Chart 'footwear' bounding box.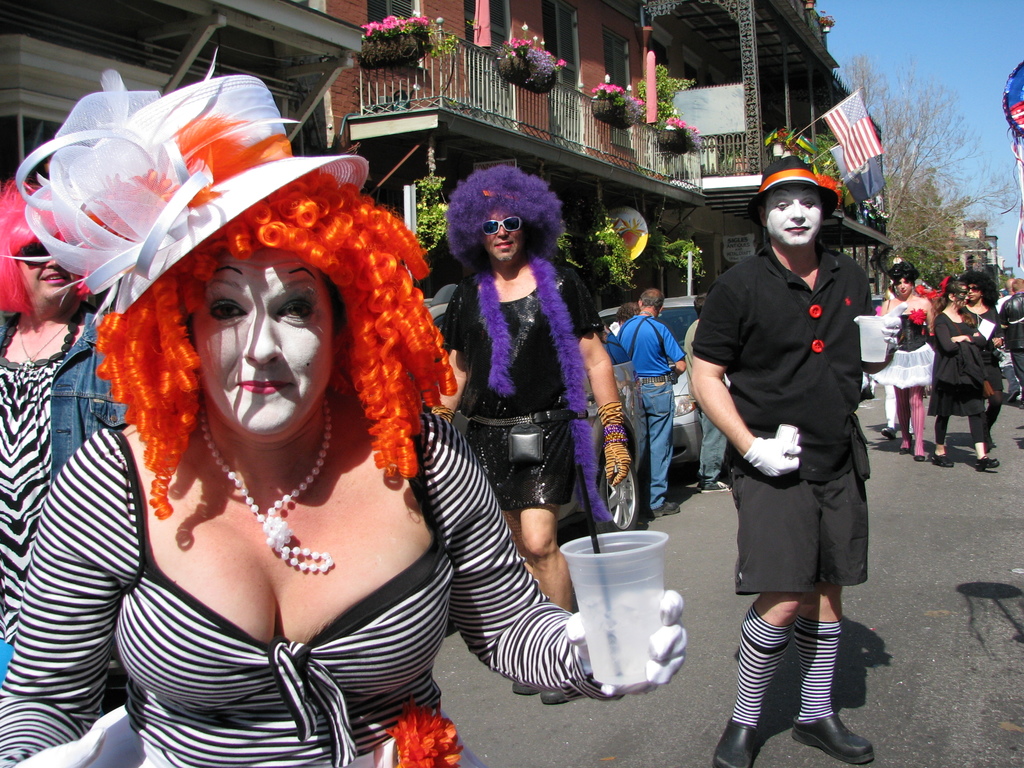
Charted: <region>650, 500, 682, 517</region>.
